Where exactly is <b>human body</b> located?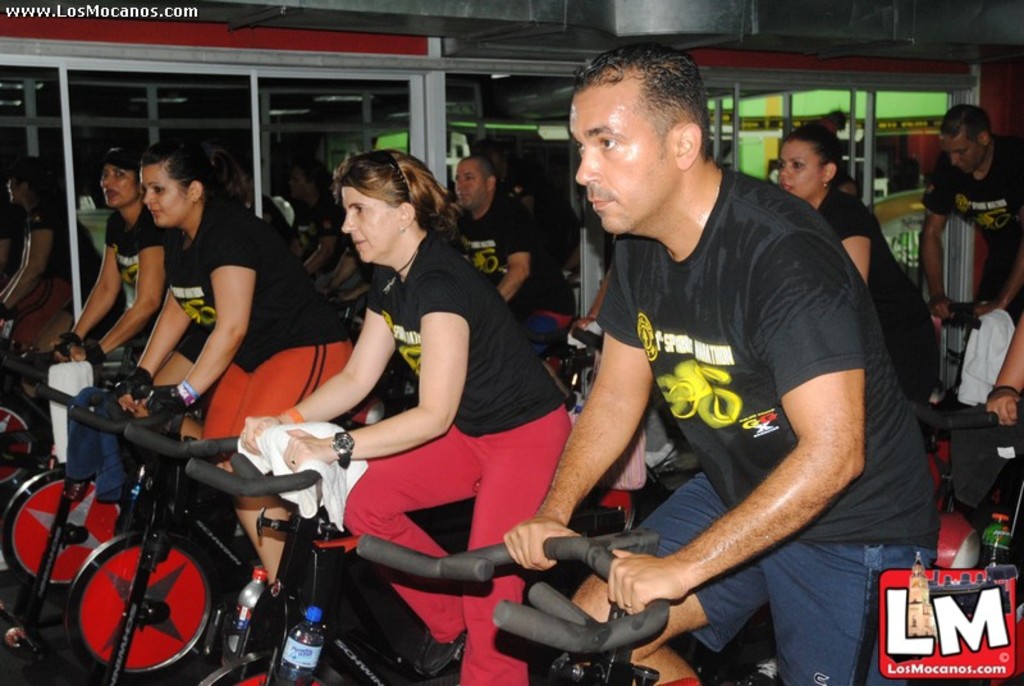
Its bounding box is 823 187 941 407.
